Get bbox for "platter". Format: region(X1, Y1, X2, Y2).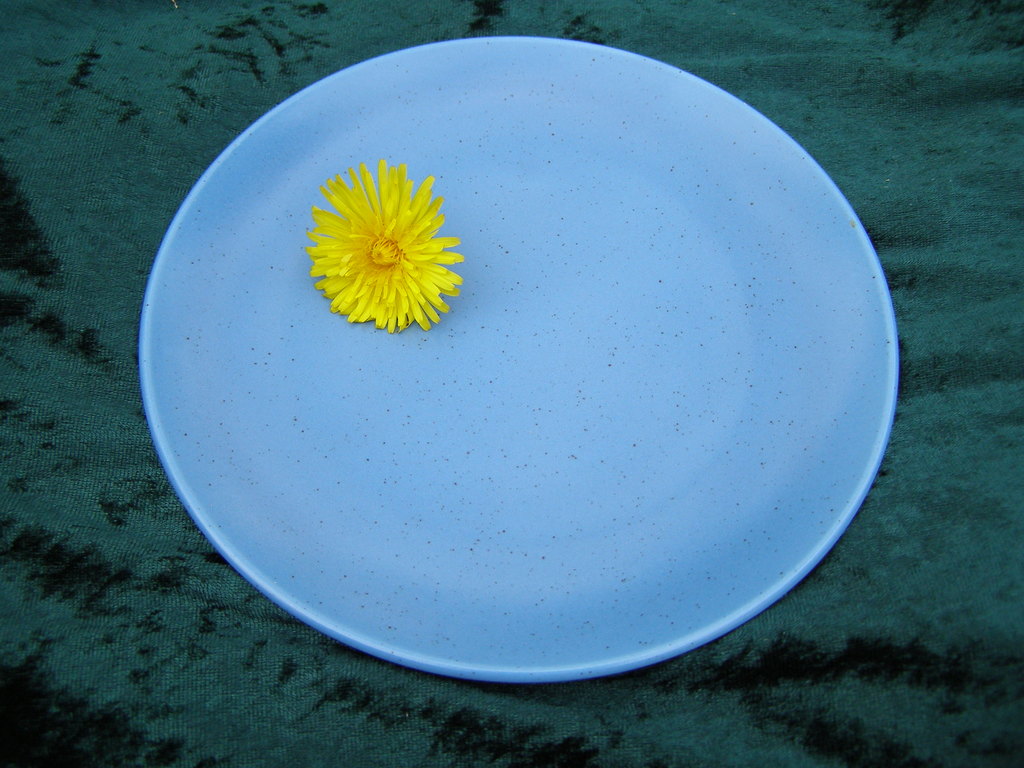
region(138, 40, 895, 685).
